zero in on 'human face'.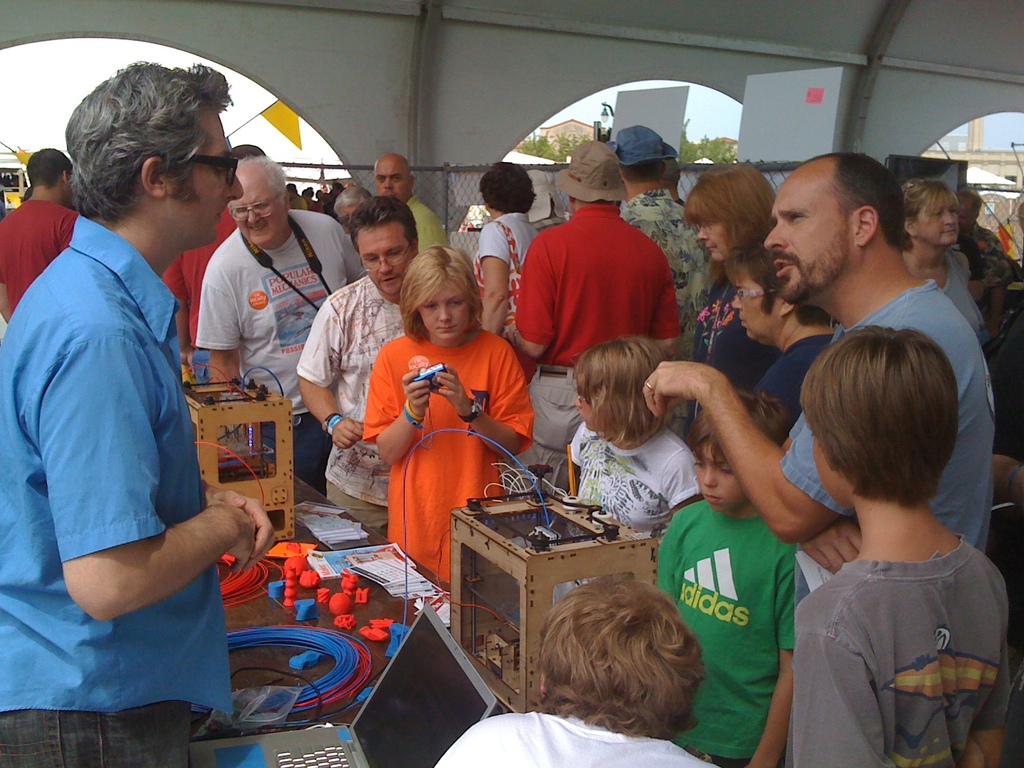
Zeroed in: box=[687, 444, 748, 525].
